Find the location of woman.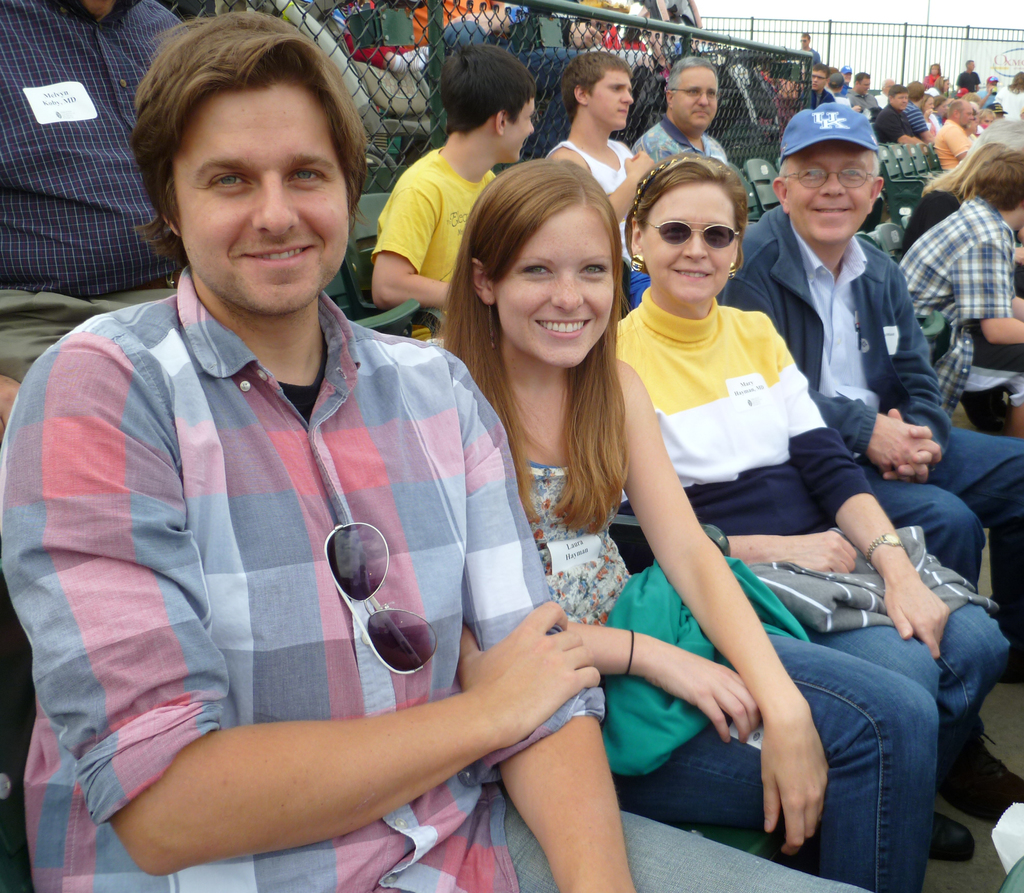
Location: x1=915, y1=58, x2=943, y2=88.
